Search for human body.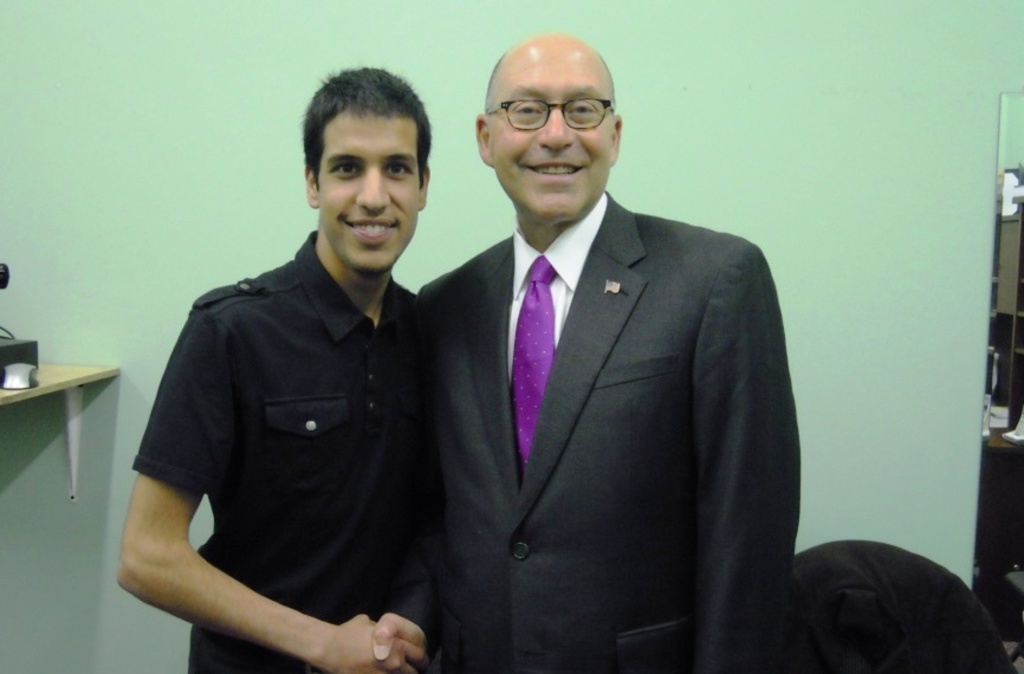
Found at left=116, top=231, right=445, bottom=673.
